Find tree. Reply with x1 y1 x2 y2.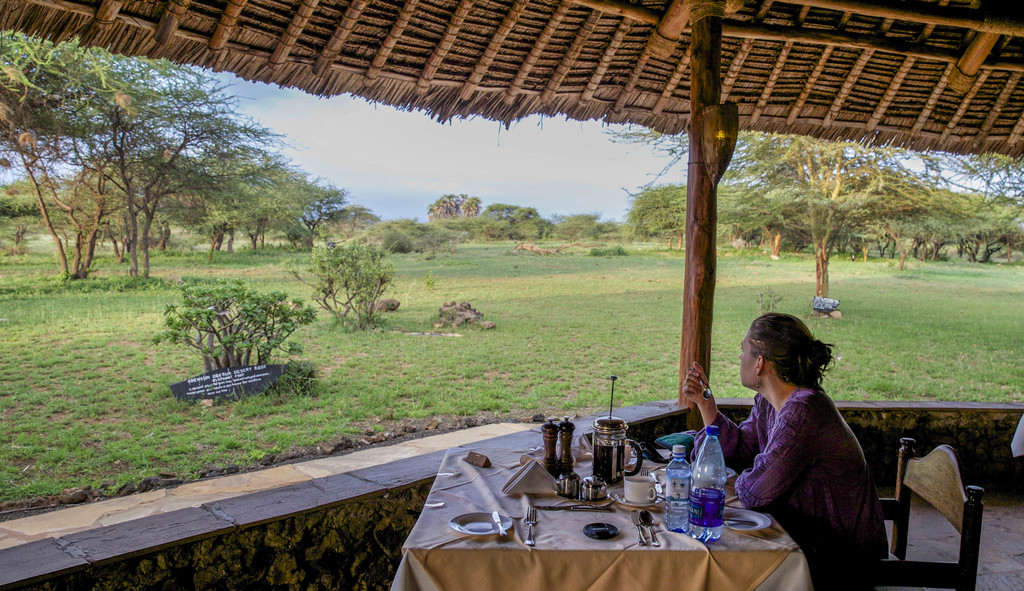
464 190 483 220.
